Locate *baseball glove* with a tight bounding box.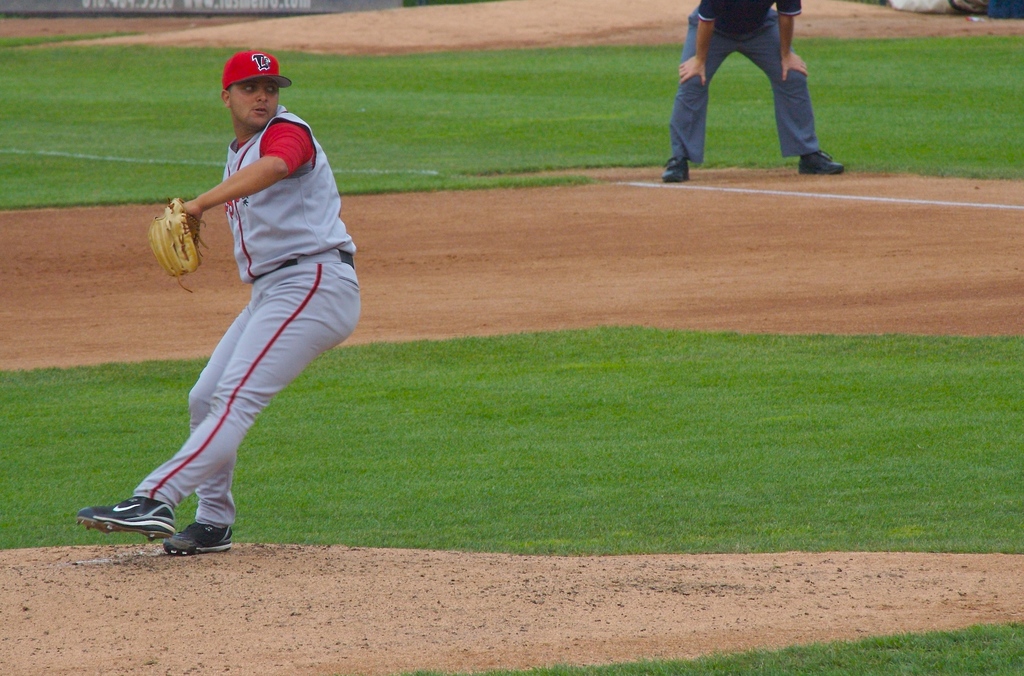
<box>149,196,210,295</box>.
